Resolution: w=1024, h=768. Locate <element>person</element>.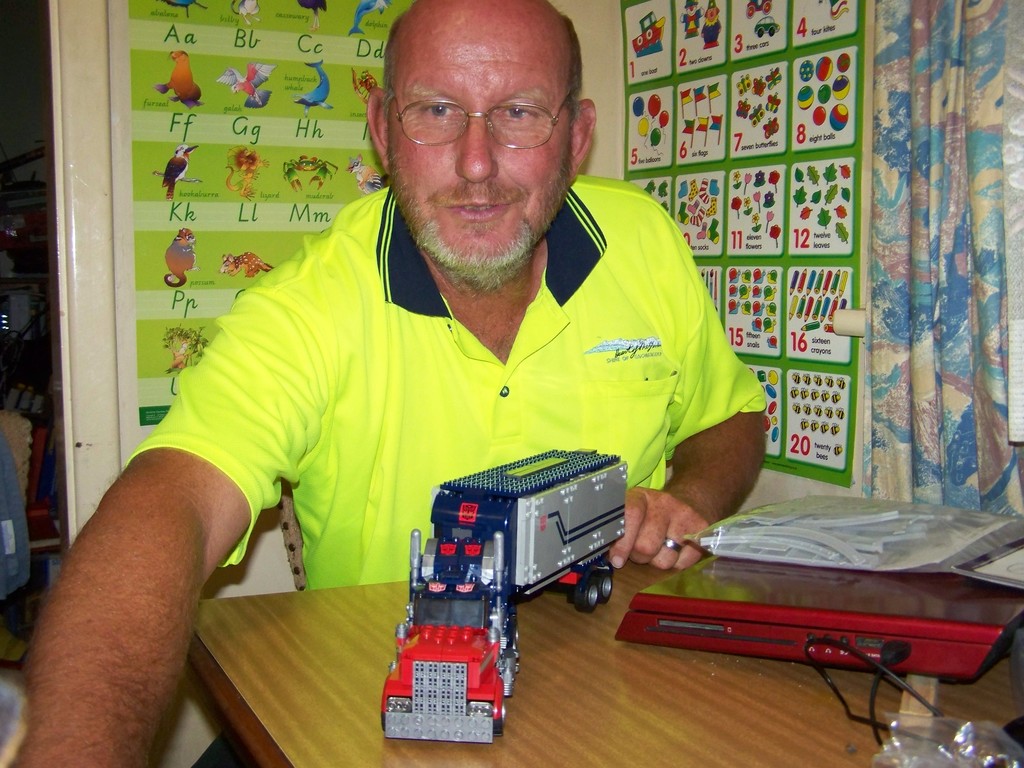
box(162, 32, 755, 689).
